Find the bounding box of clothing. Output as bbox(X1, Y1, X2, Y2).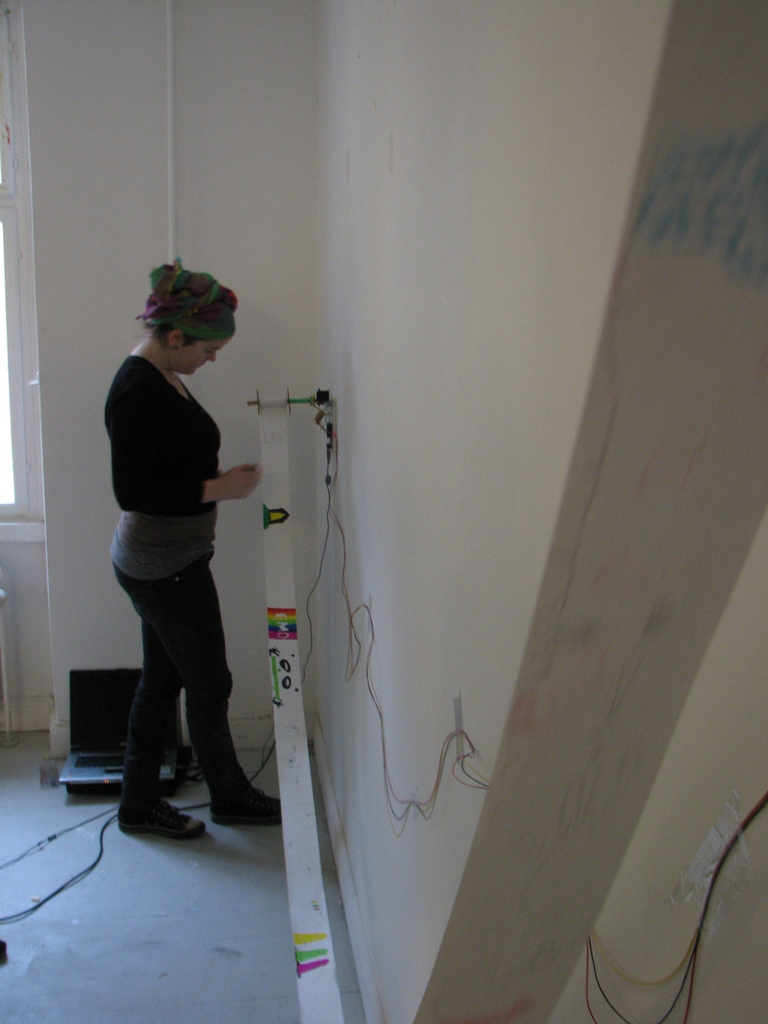
bbox(101, 291, 256, 767).
